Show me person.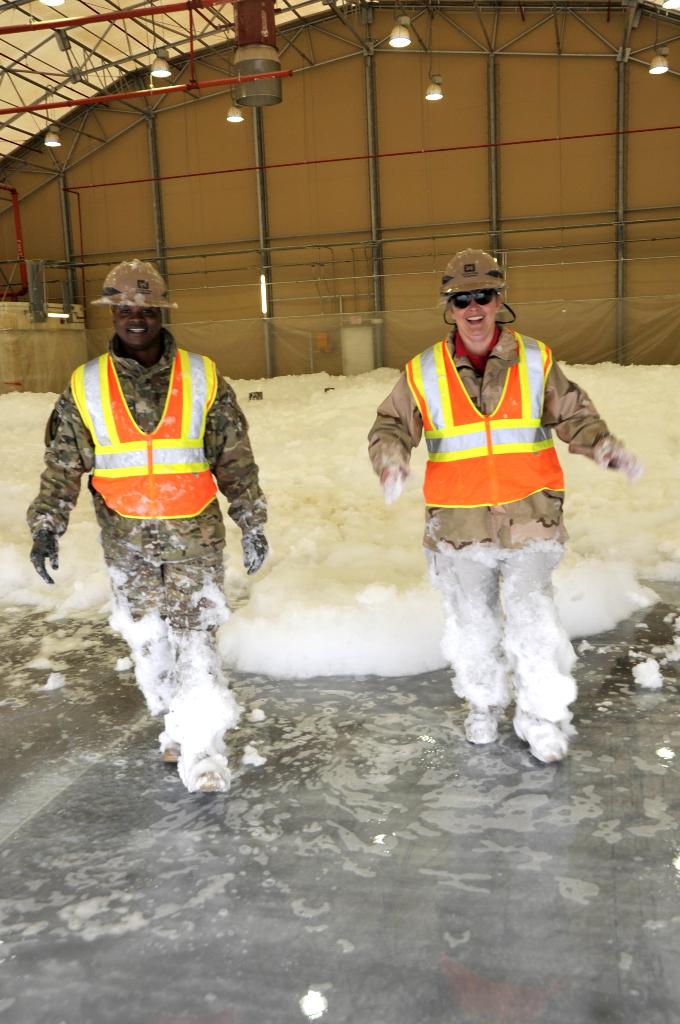
person is here: box=[398, 226, 608, 753].
